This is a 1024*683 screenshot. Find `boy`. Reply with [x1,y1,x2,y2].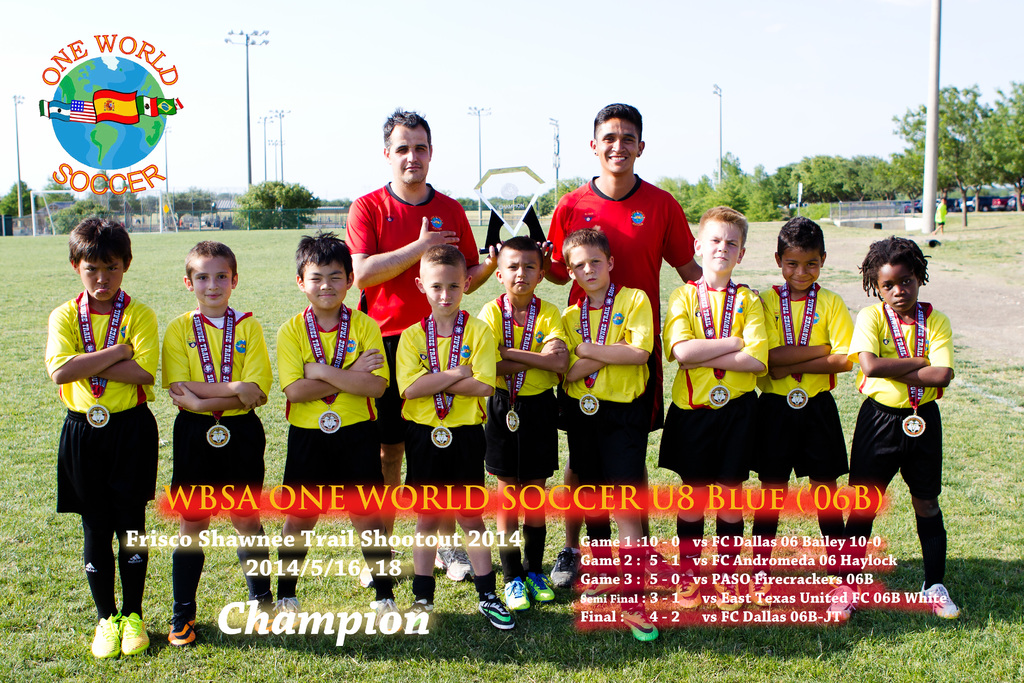
[273,231,404,630].
